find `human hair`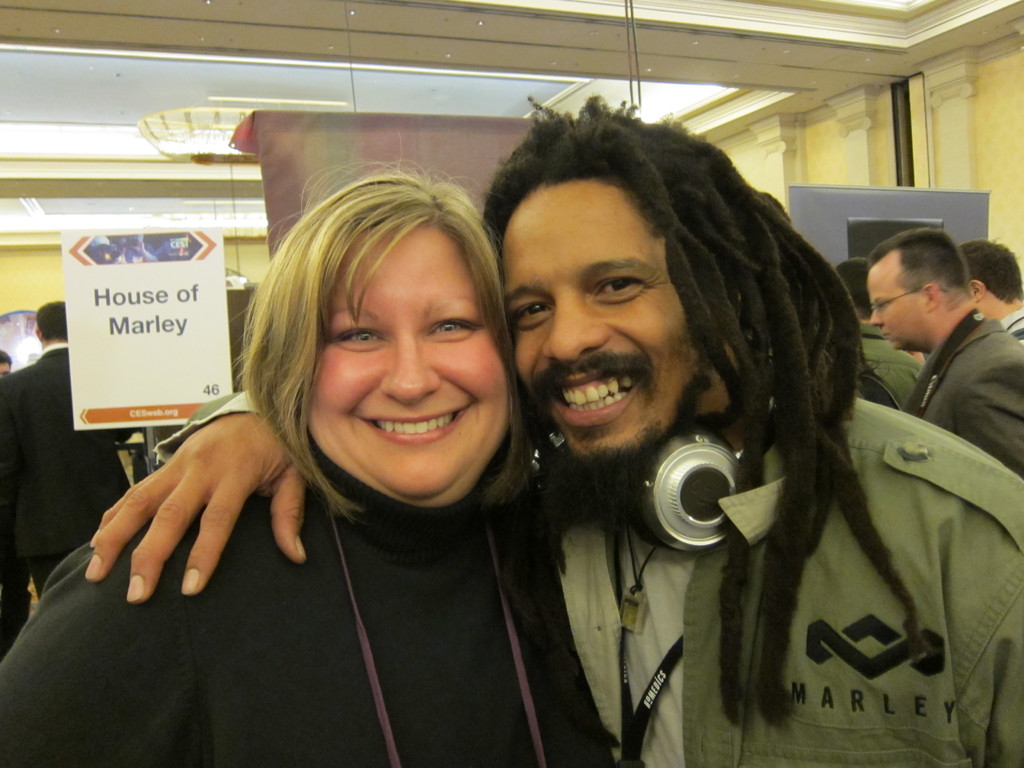
locate(478, 90, 928, 729)
